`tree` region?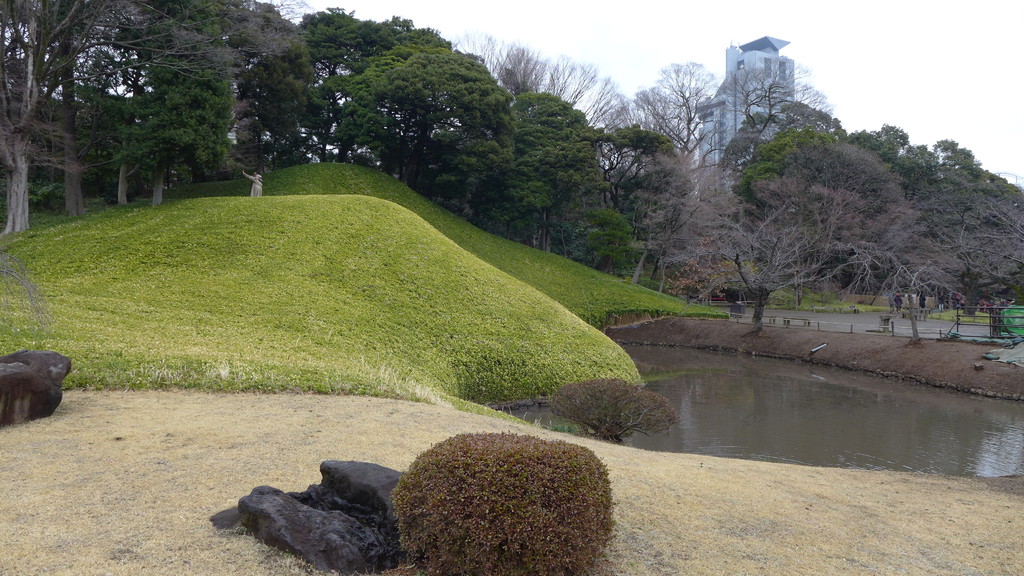
select_region(812, 132, 909, 295)
